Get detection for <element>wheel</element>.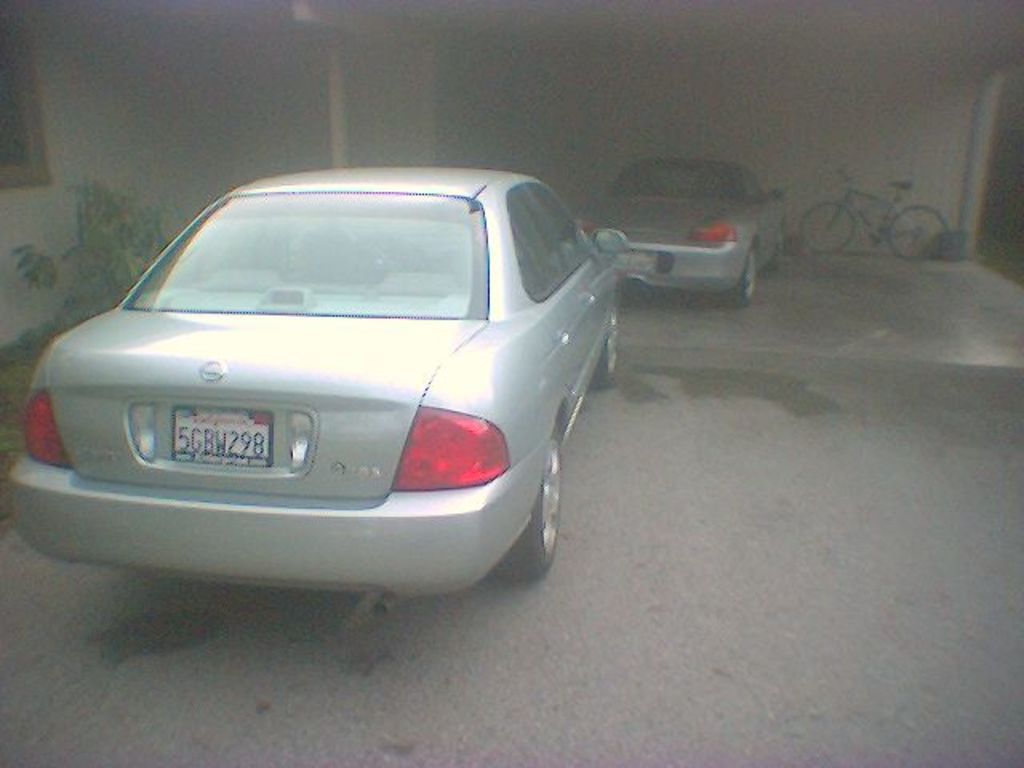
Detection: 734/254/752/304.
